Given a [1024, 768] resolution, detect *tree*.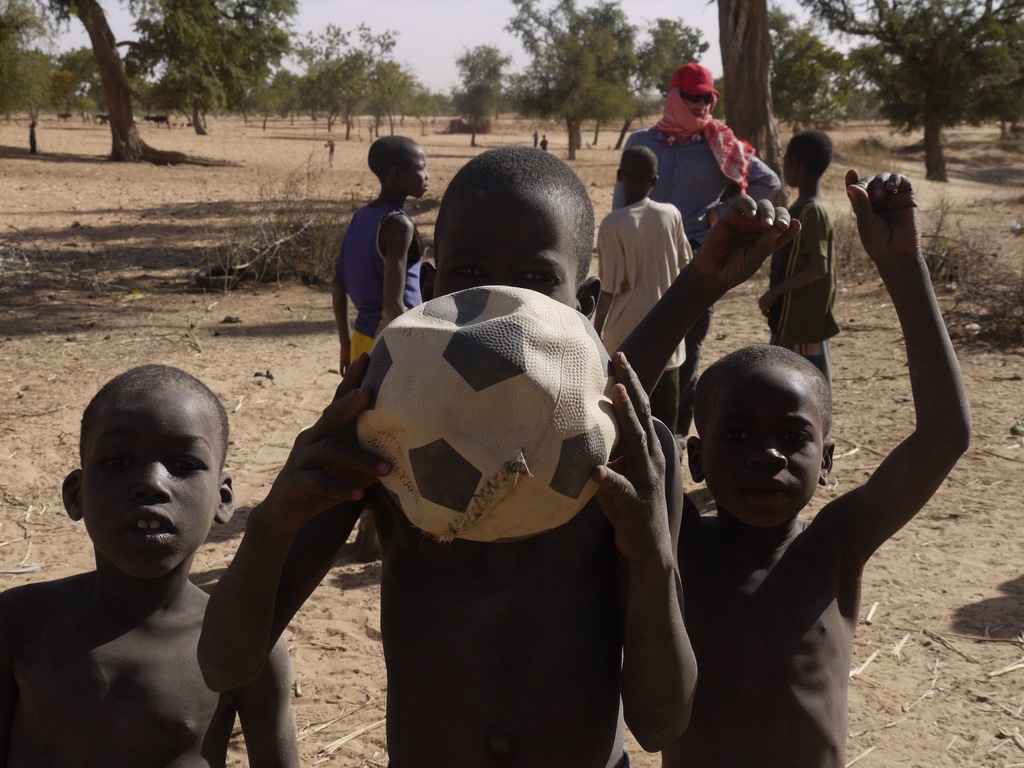
713, 0, 794, 192.
